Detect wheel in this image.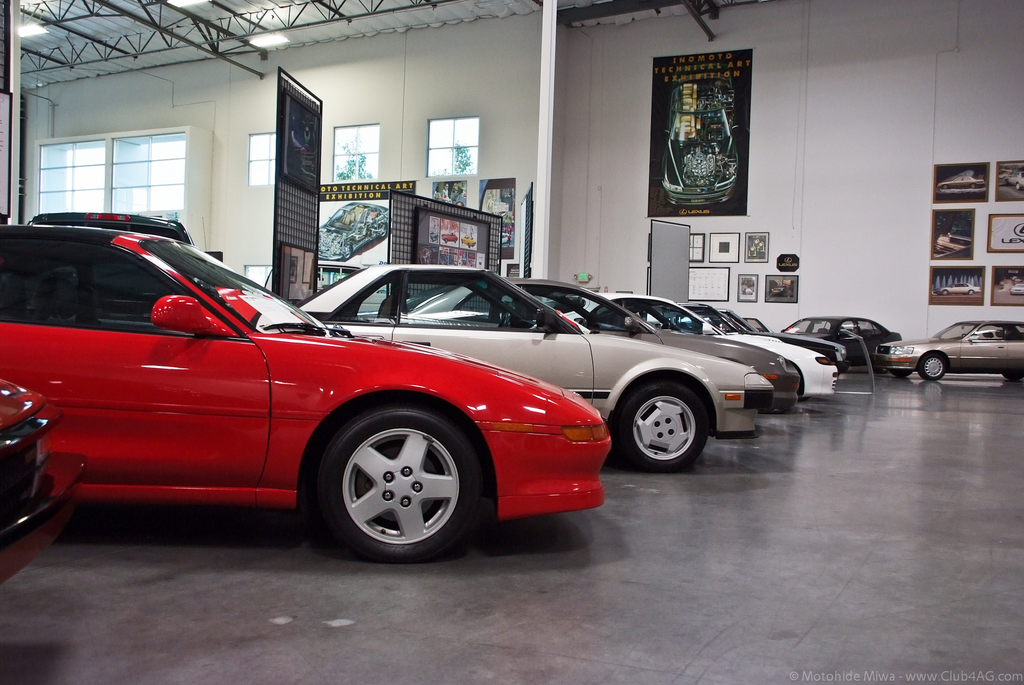
Detection: locate(497, 312, 511, 328).
